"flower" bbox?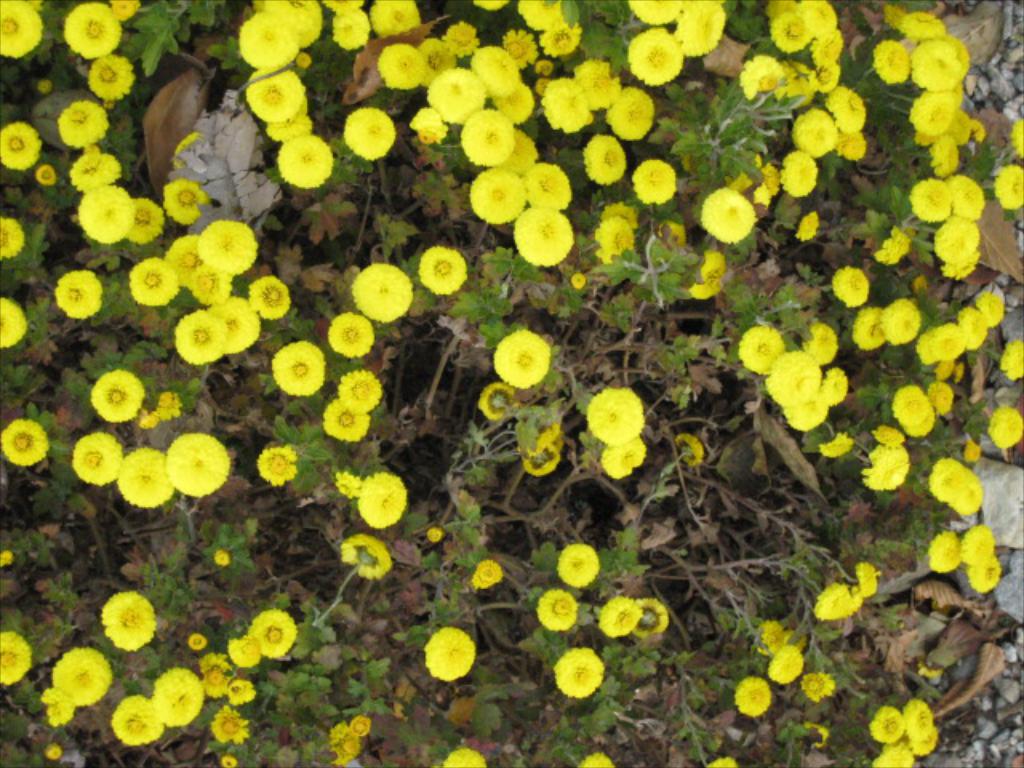
{"x1": 56, "y1": 274, "x2": 101, "y2": 318}
